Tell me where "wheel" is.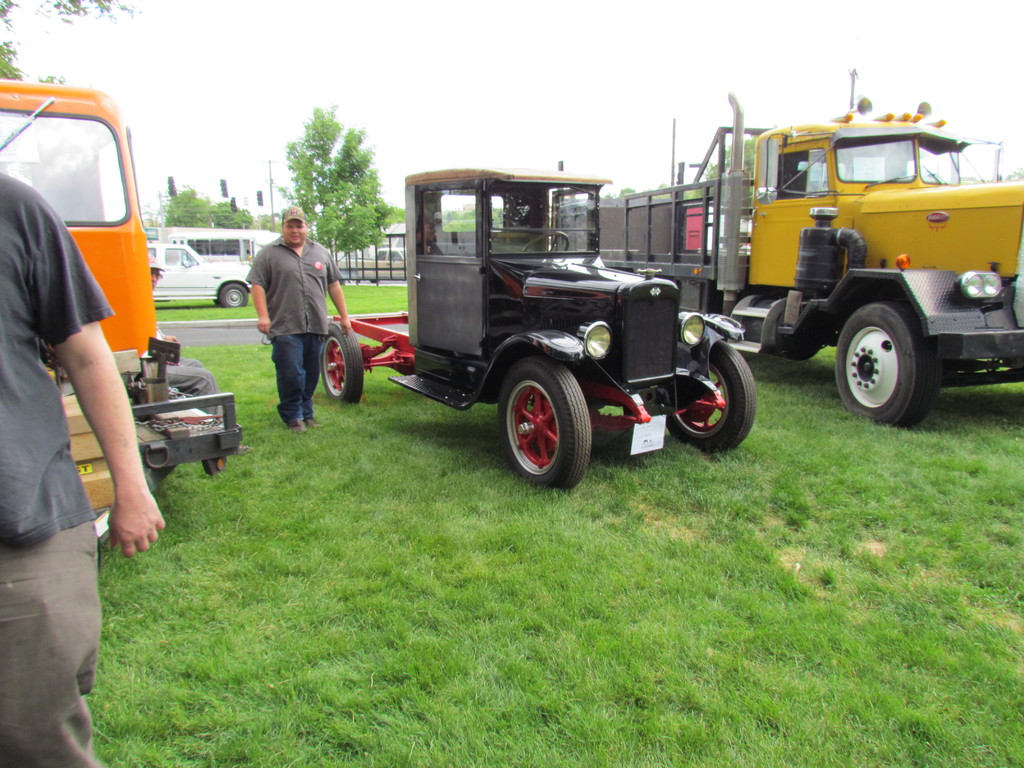
"wheel" is at 525:228:570:257.
